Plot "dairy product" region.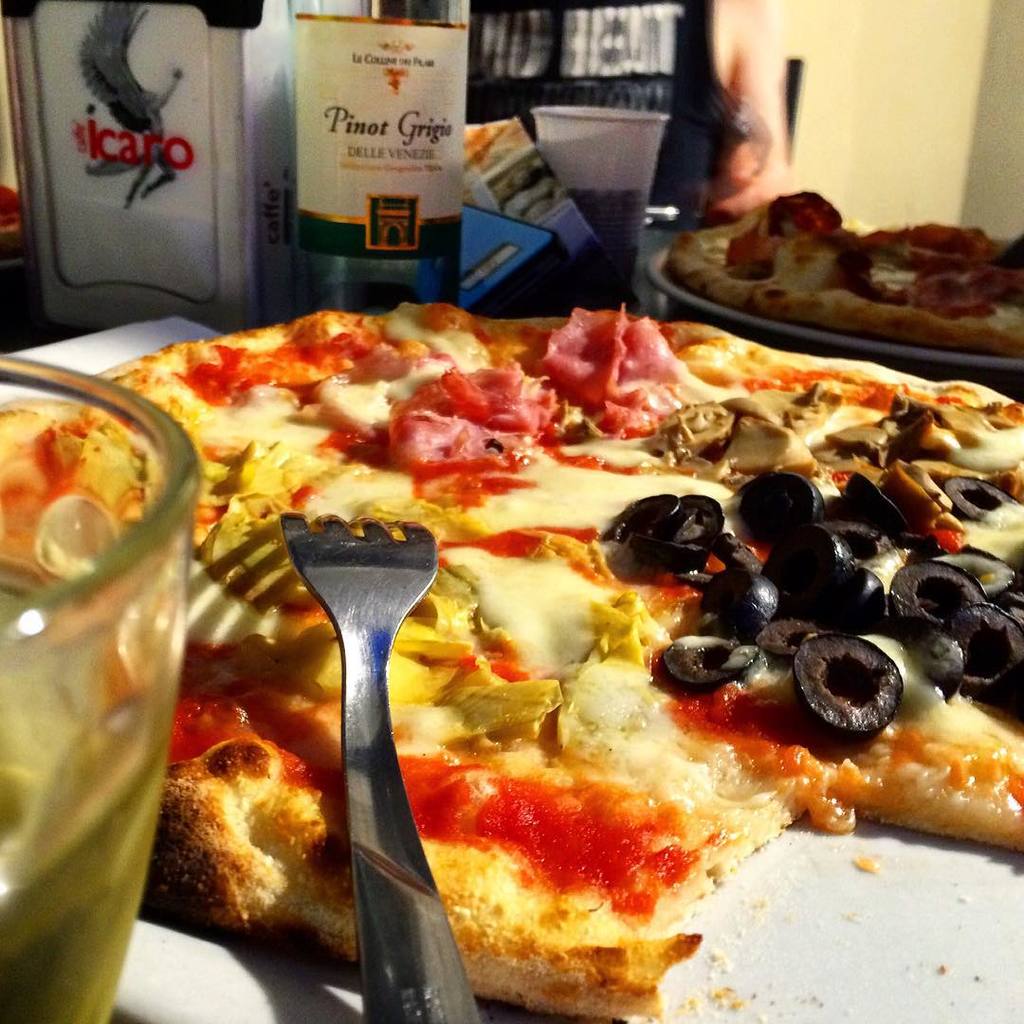
Plotted at bbox(693, 208, 1023, 332).
